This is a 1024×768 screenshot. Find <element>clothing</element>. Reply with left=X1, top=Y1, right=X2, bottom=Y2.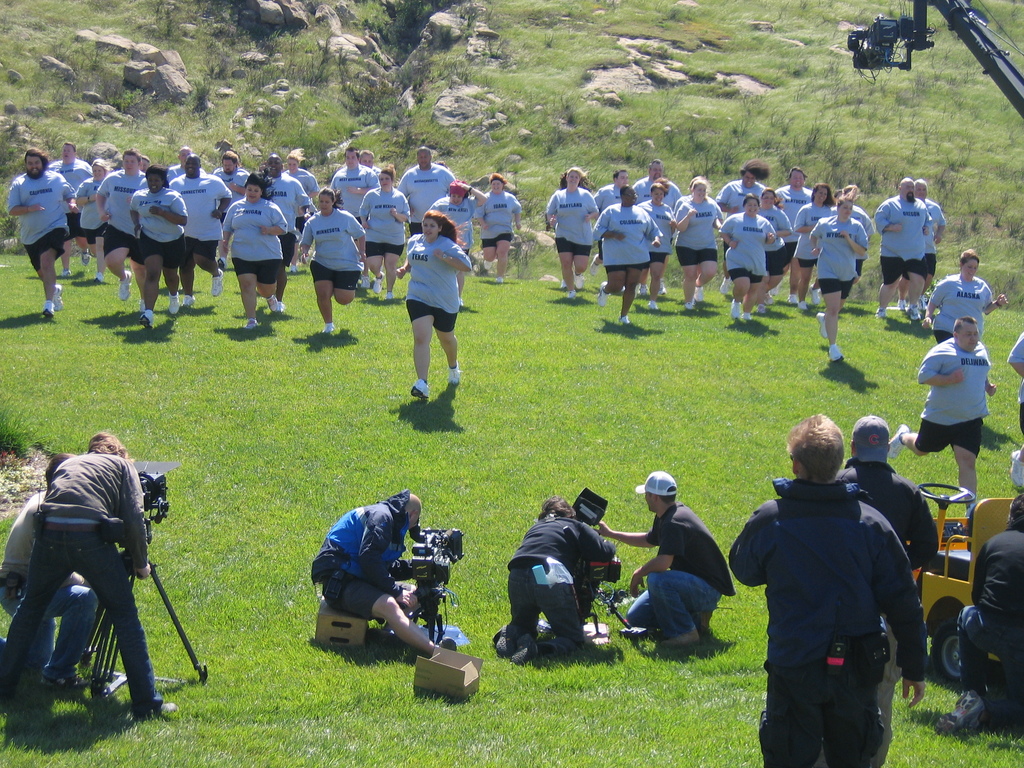
left=313, top=491, right=412, bottom=620.
